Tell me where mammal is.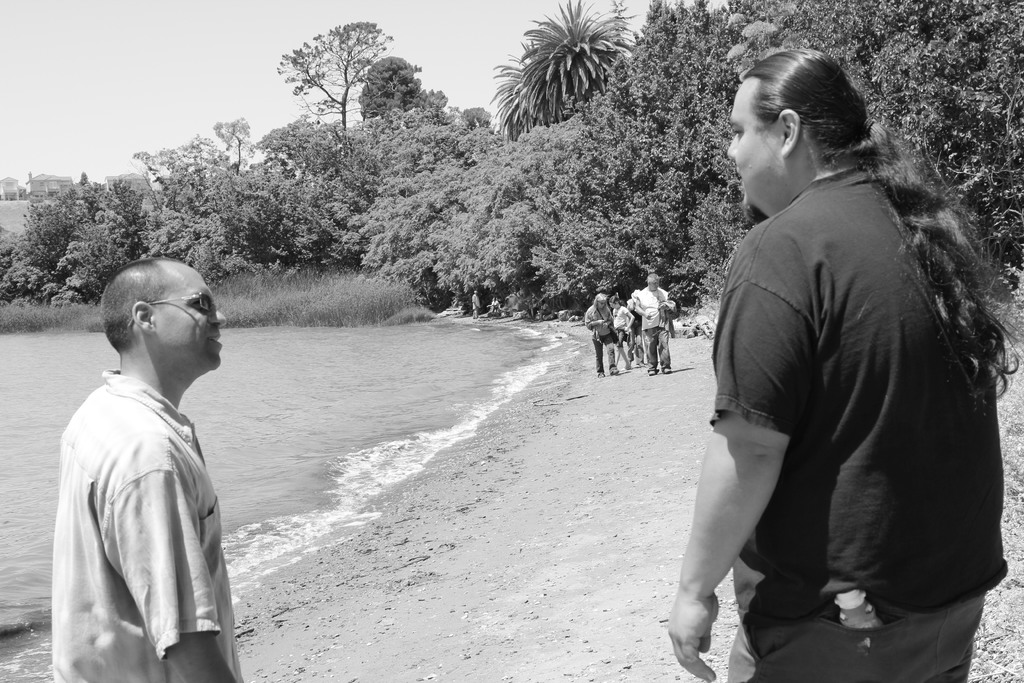
mammal is at rect(486, 297, 500, 311).
